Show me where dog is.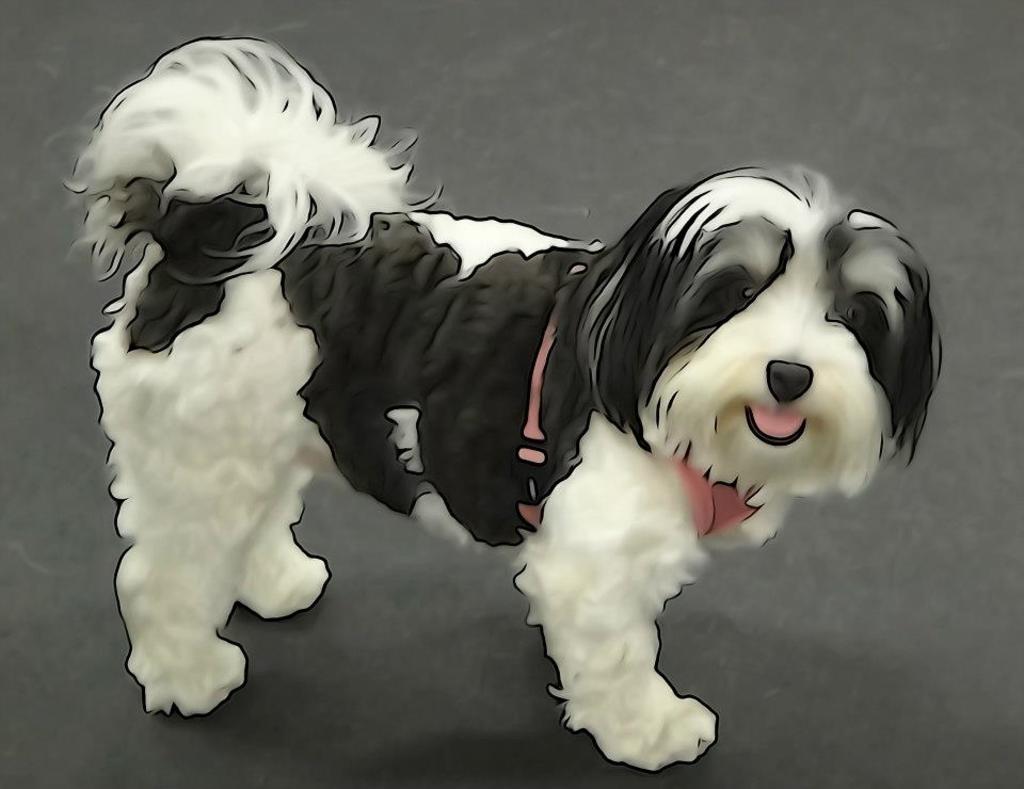
dog is at bbox(69, 30, 946, 763).
